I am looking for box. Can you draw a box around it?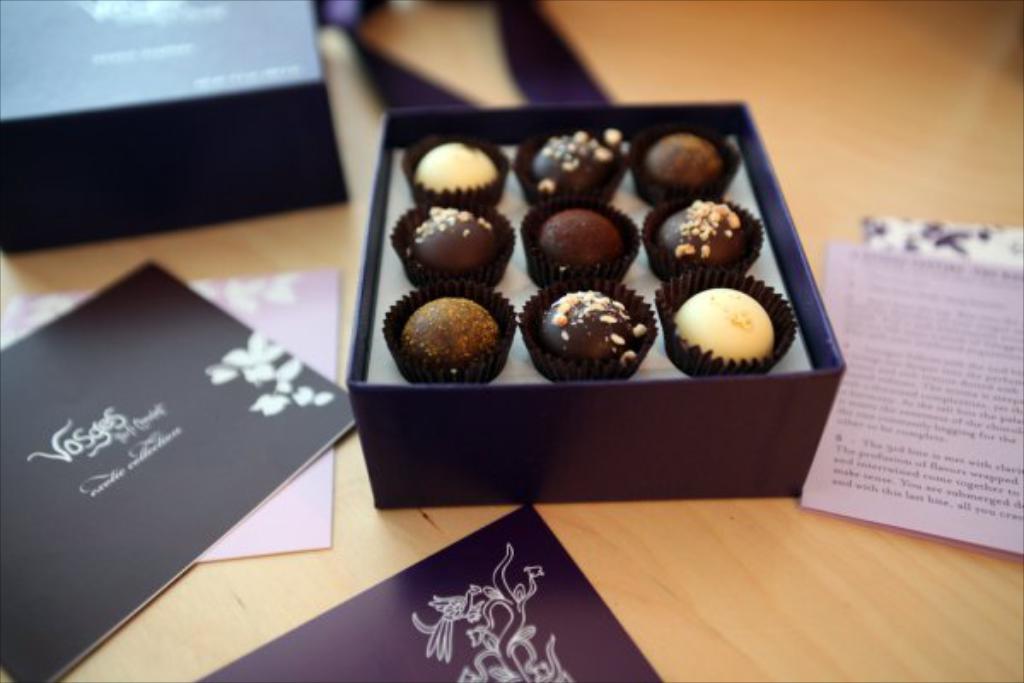
Sure, the bounding box is <region>348, 99, 845, 512</region>.
